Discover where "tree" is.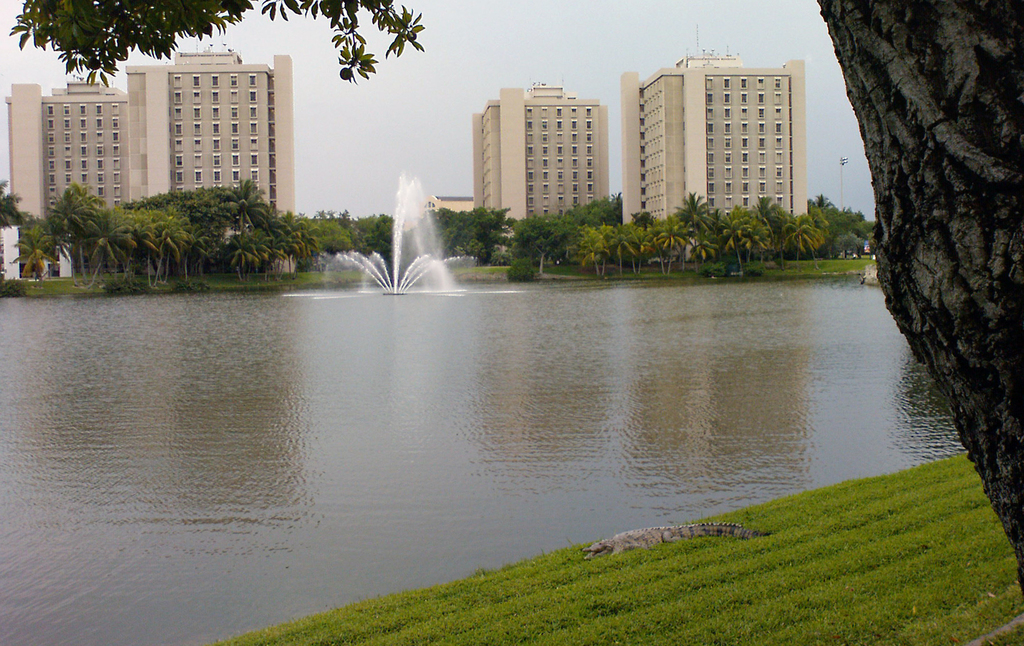
Discovered at {"x1": 0, "y1": 182, "x2": 33, "y2": 230}.
